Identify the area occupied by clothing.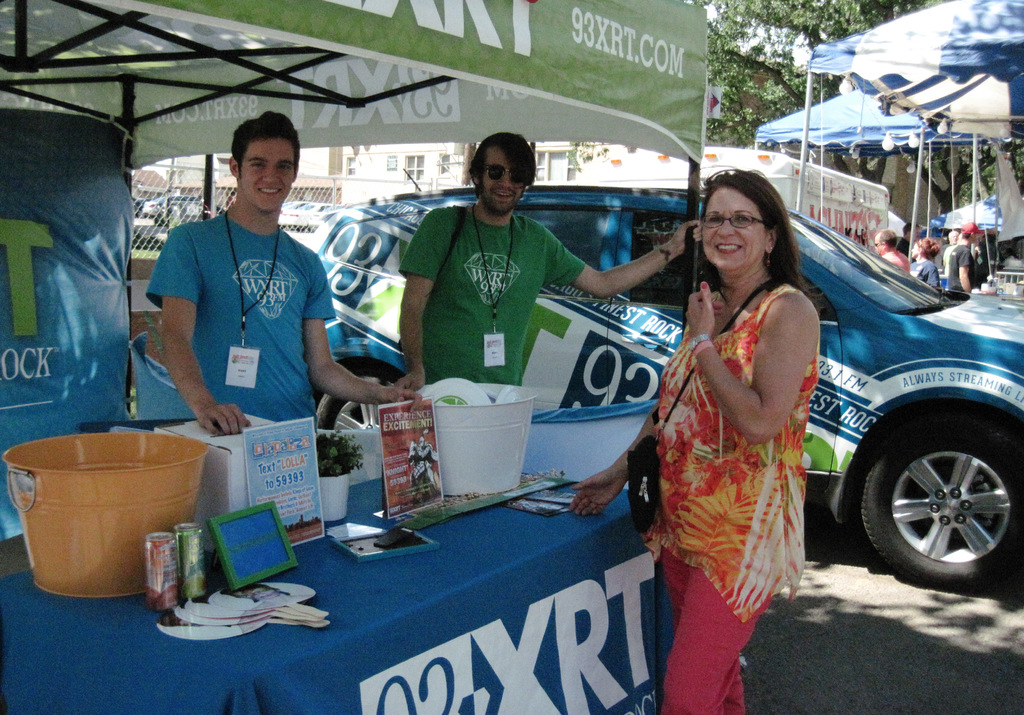
Area: BBox(881, 251, 907, 272).
